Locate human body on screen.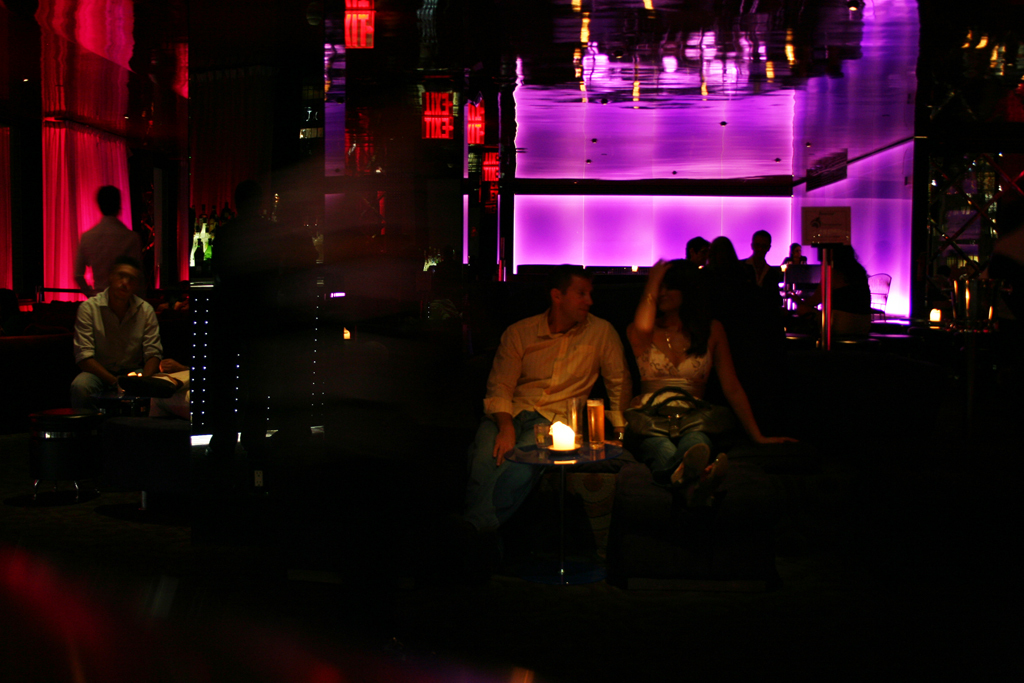
On screen at bbox=(653, 238, 703, 280).
